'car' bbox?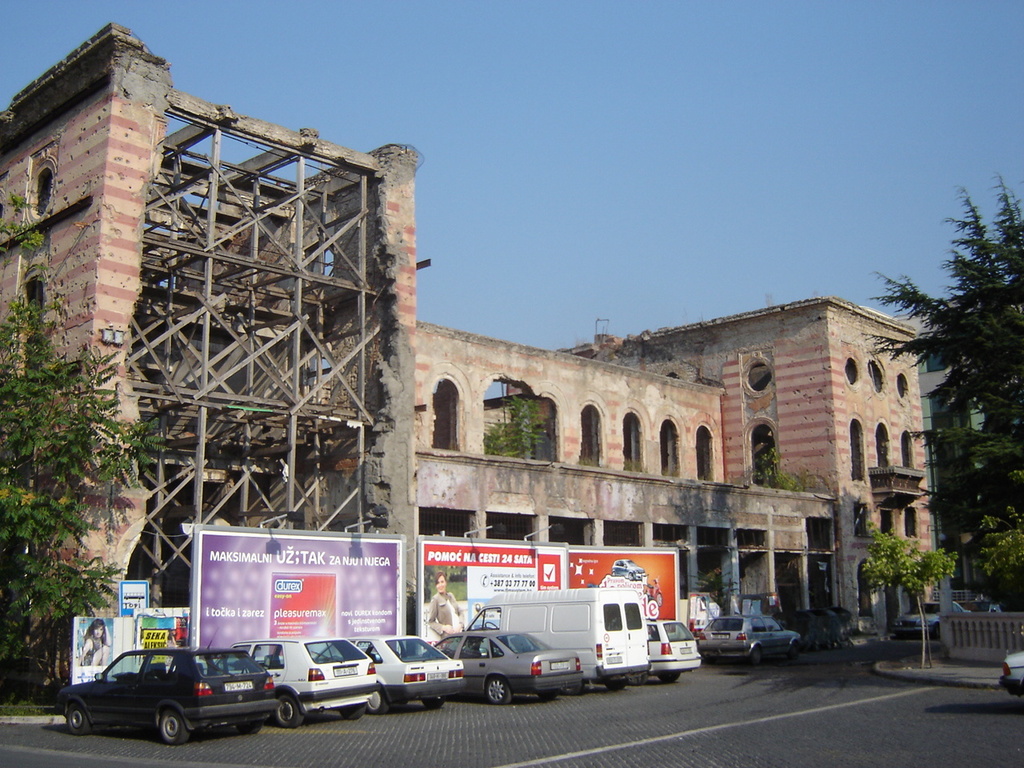
bbox=(891, 600, 969, 640)
